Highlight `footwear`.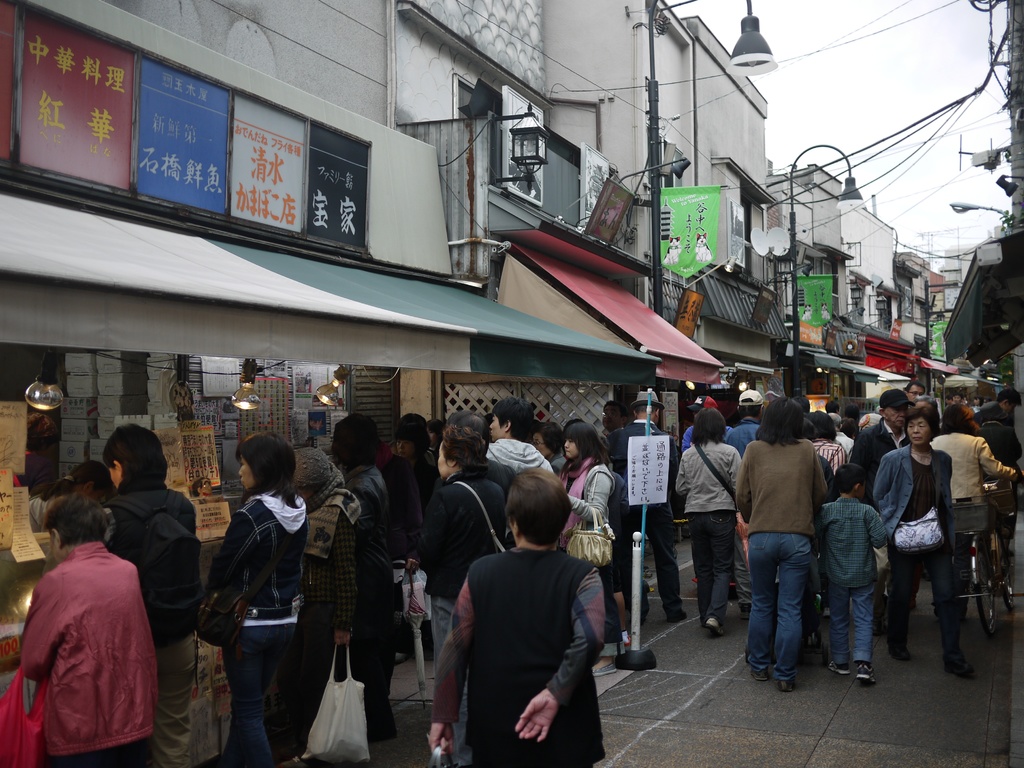
Highlighted region: detection(635, 609, 650, 625).
